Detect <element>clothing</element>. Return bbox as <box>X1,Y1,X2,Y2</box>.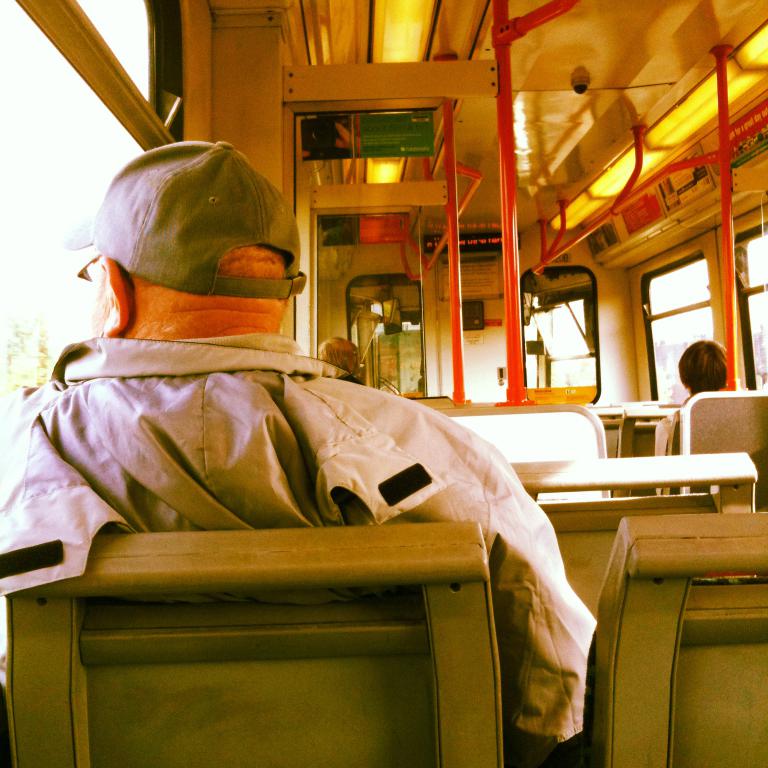
<box>651,401,695,504</box>.
